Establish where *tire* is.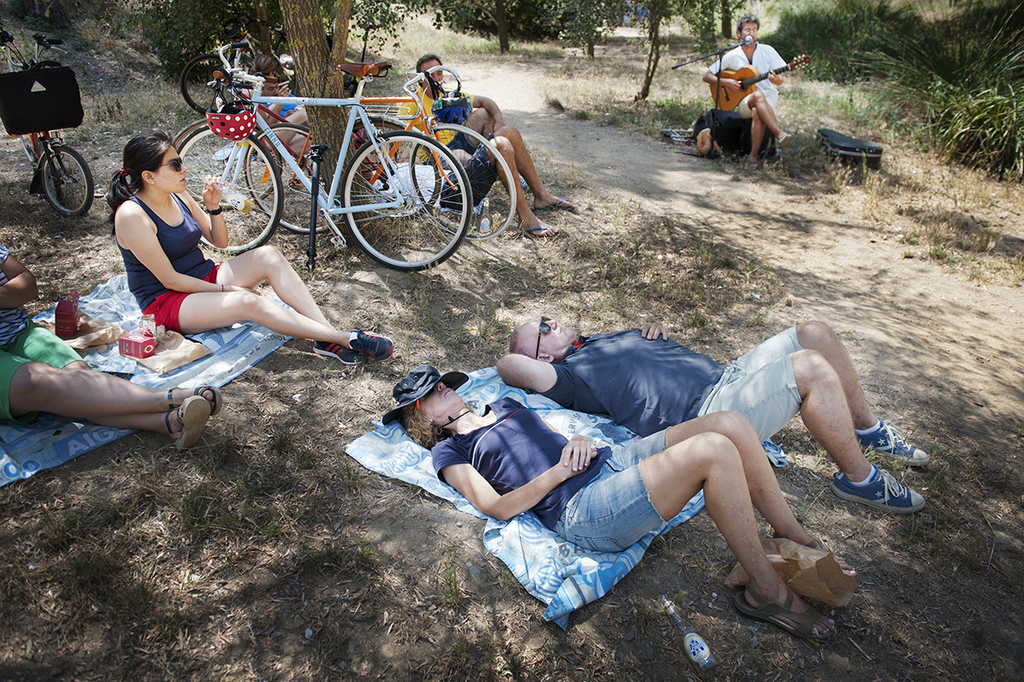
Established at 171:116:275:209.
